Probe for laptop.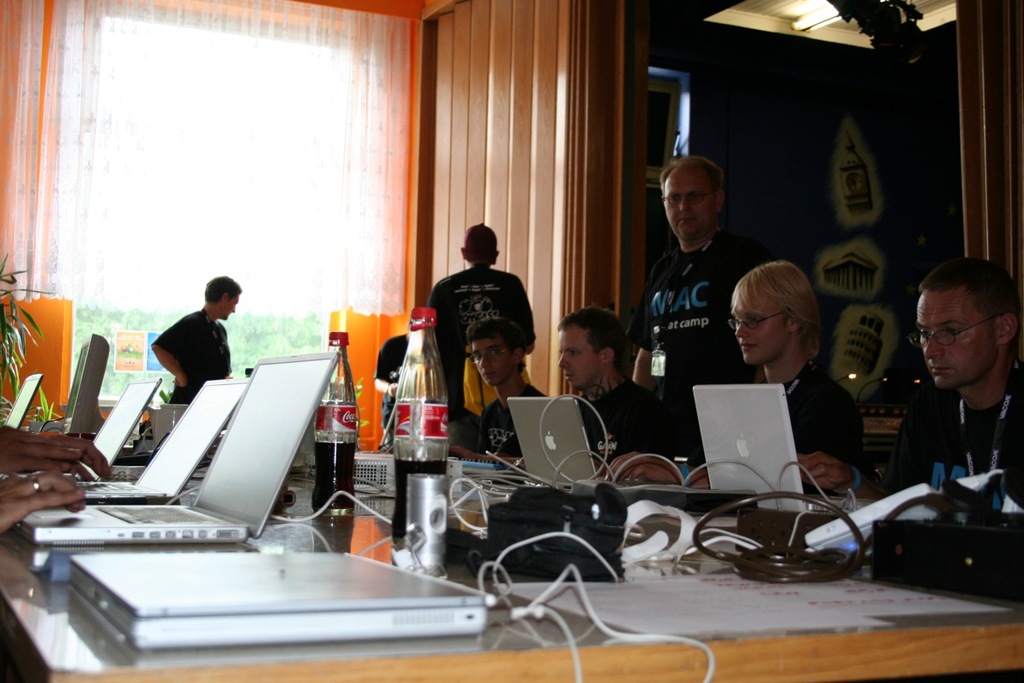
Probe result: 0/377/247/507.
